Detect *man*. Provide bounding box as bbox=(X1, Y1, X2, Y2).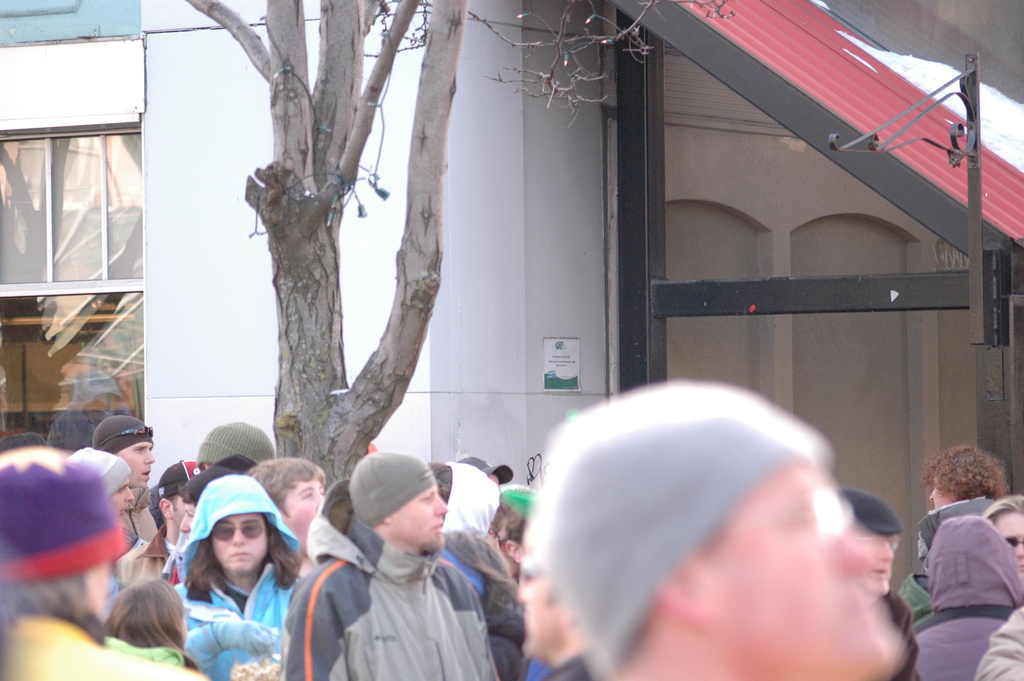
bbox=(527, 374, 915, 680).
